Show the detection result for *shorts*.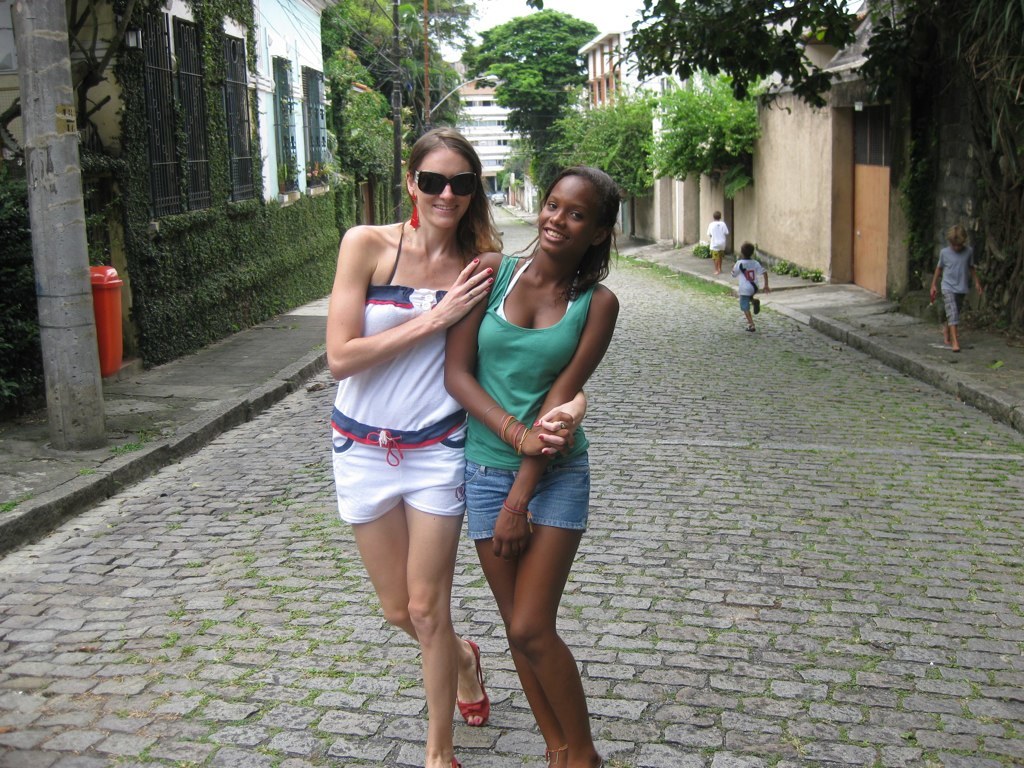
(x1=740, y1=292, x2=757, y2=308).
